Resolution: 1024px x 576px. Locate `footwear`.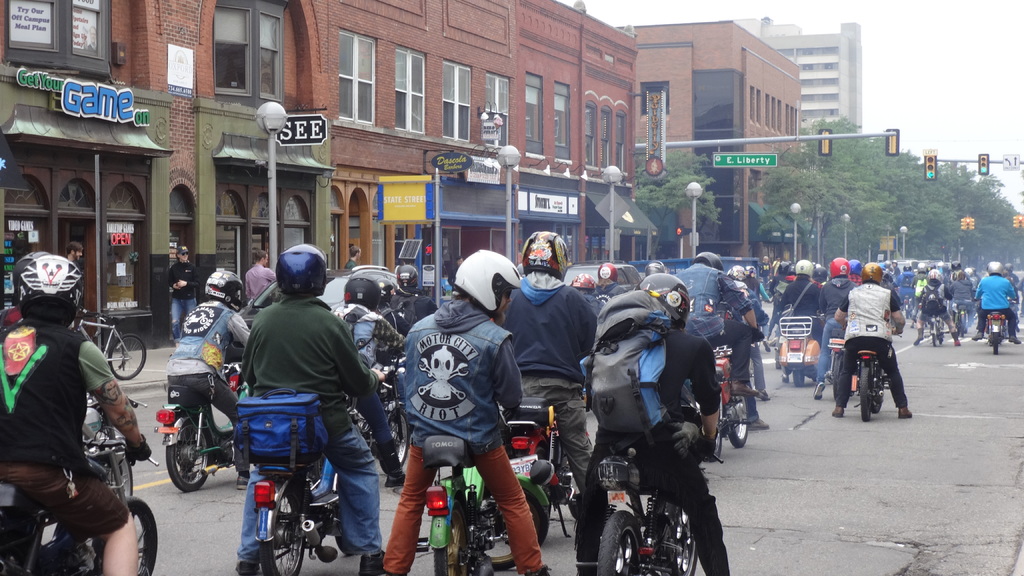
[364, 549, 388, 574].
